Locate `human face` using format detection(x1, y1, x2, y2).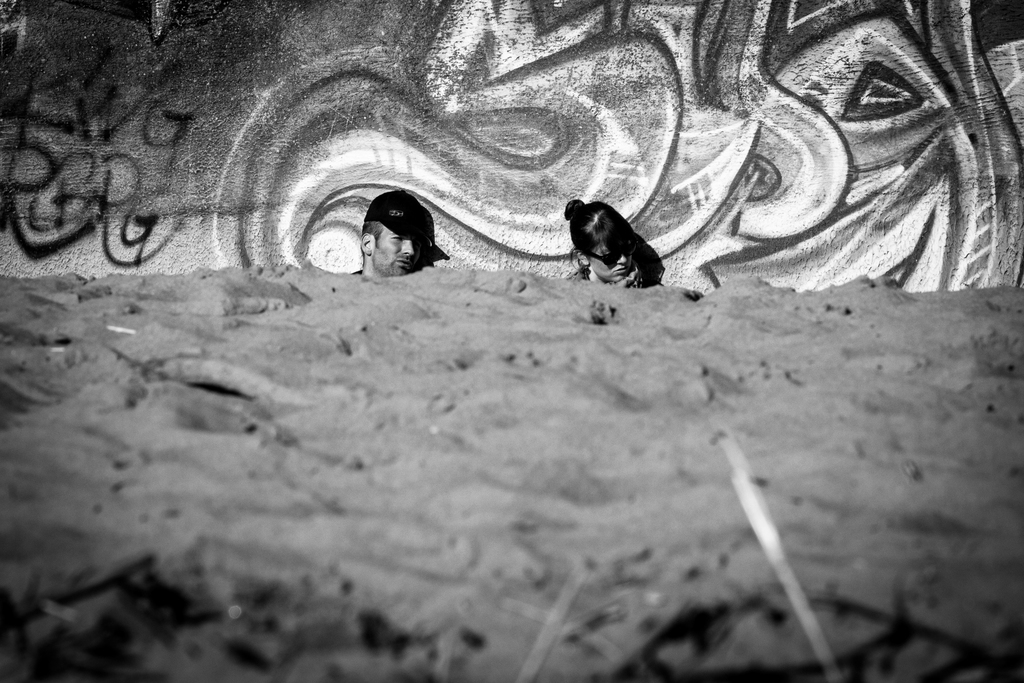
detection(372, 227, 423, 276).
